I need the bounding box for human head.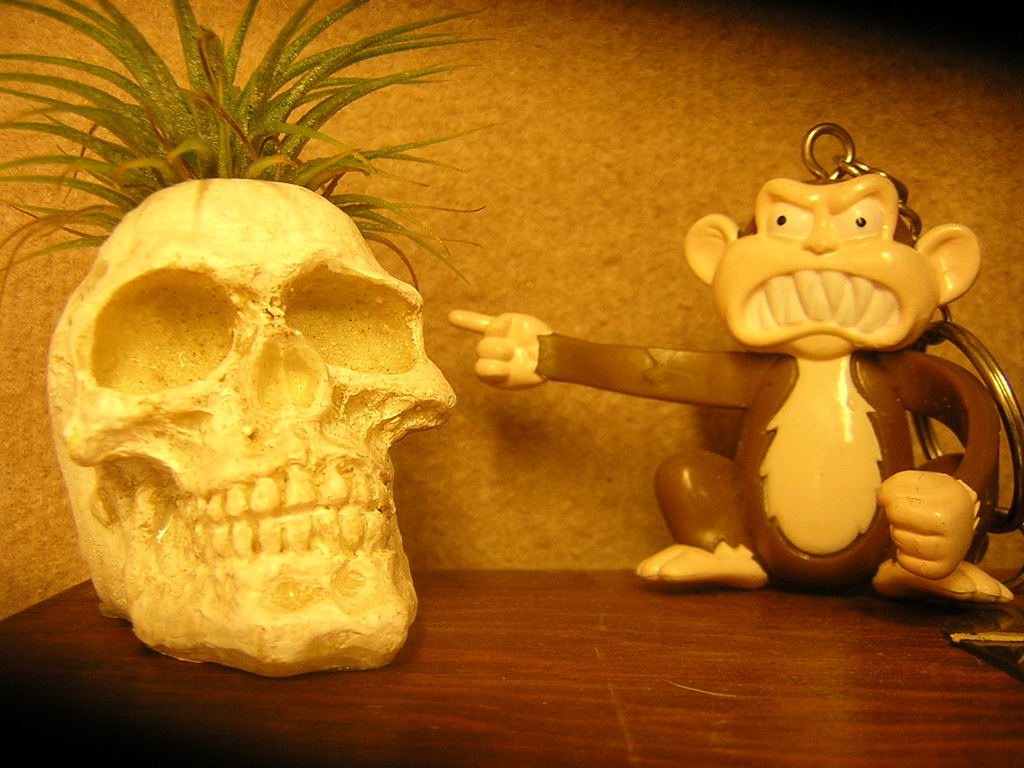
Here it is: x1=698, y1=161, x2=968, y2=349.
